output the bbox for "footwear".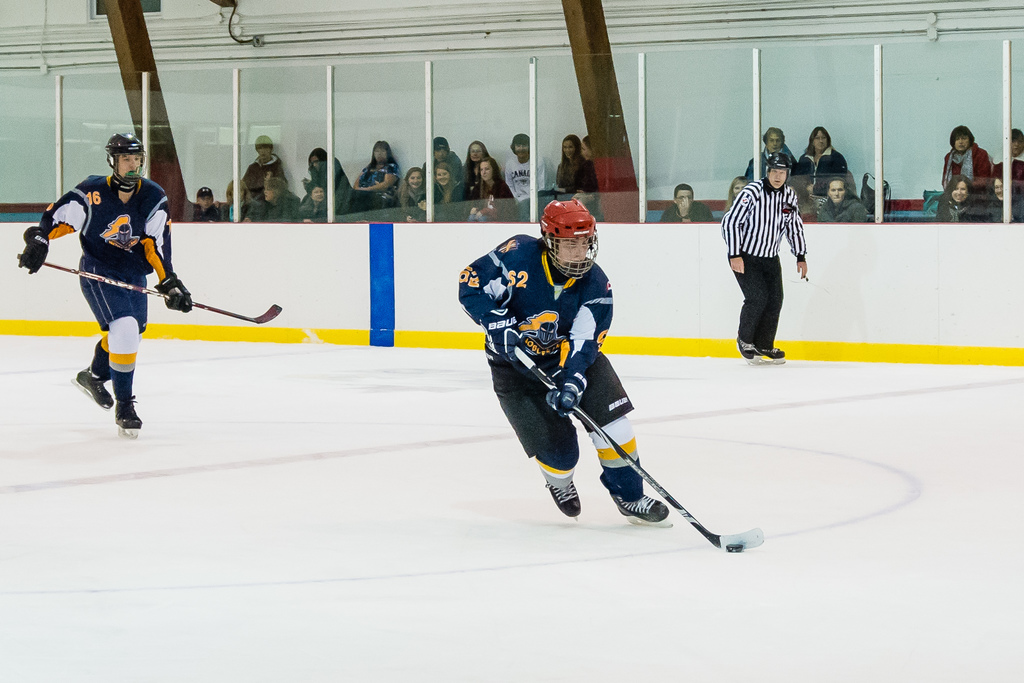
x1=612, y1=488, x2=670, y2=523.
